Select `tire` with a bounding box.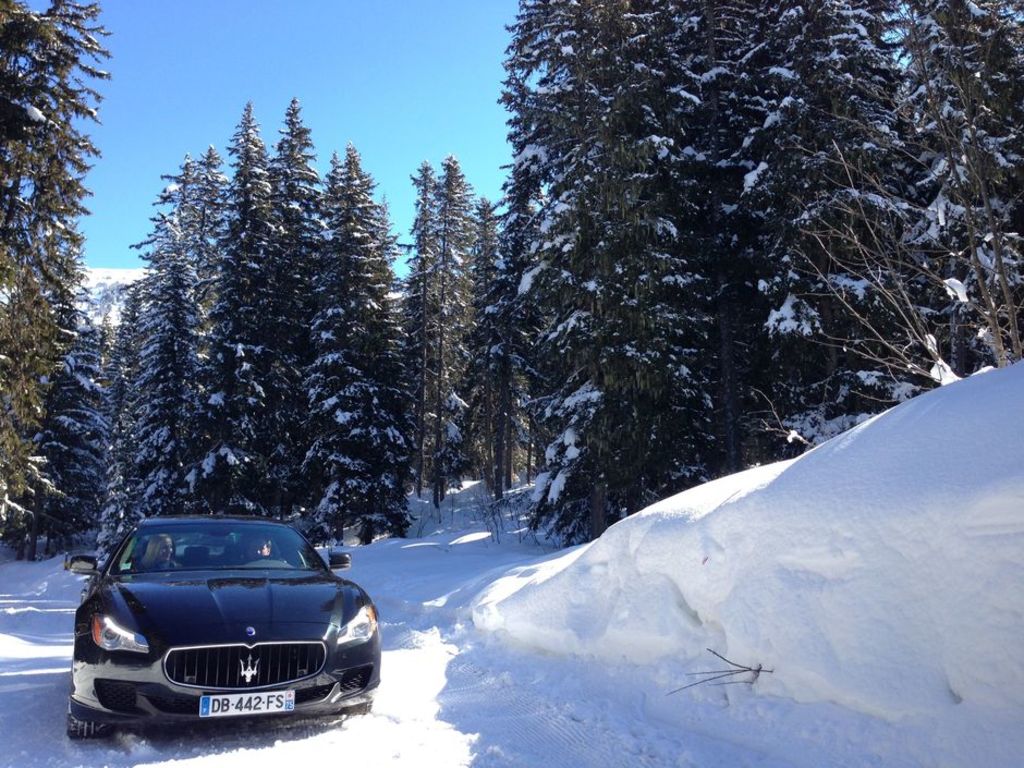
62 693 107 743.
